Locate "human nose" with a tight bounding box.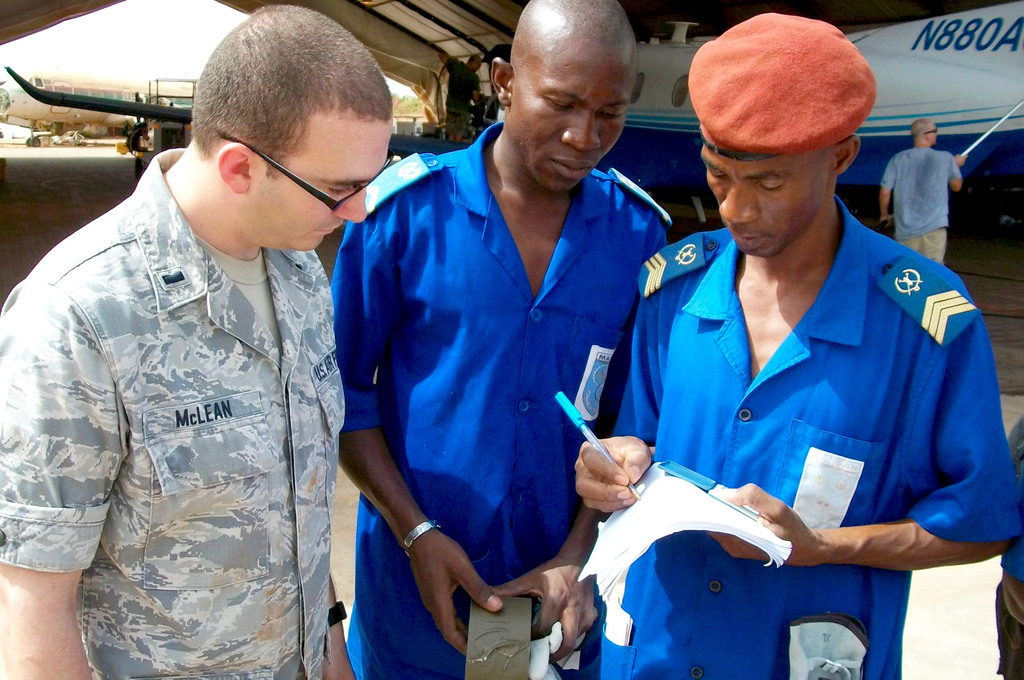
[333, 188, 366, 222].
